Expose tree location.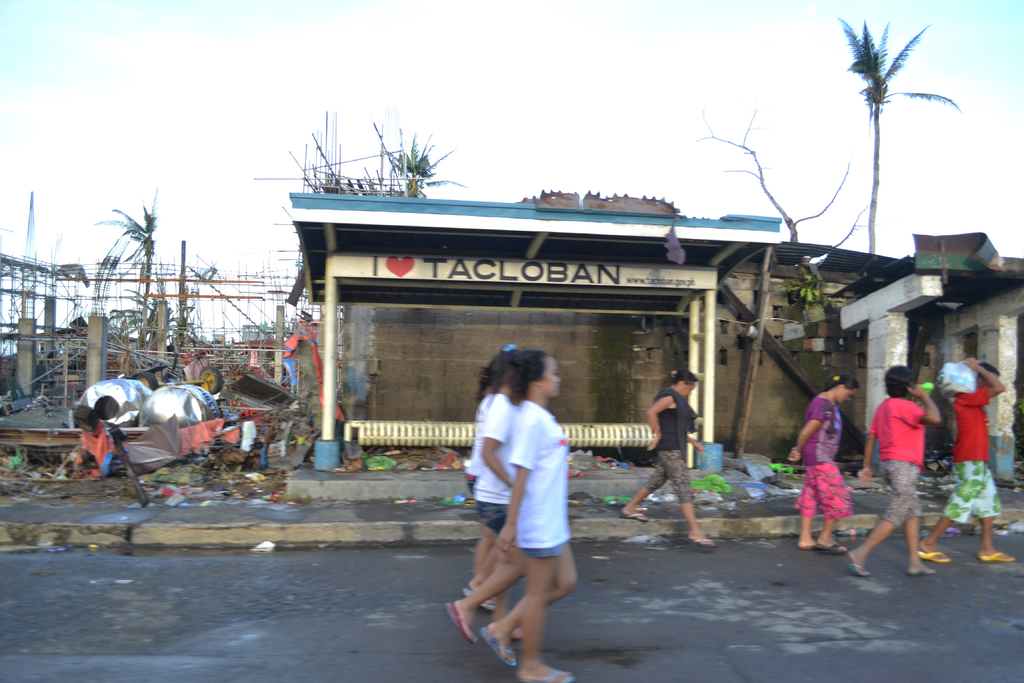
Exposed at Rect(691, 105, 871, 249).
